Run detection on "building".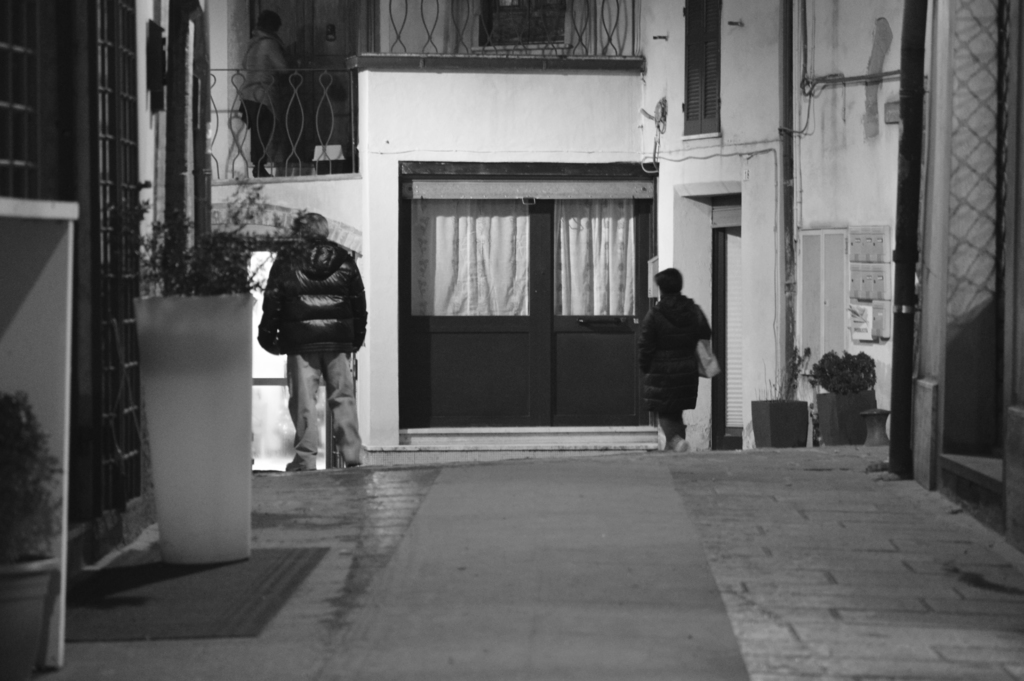
Result: bbox=(0, 0, 204, 680).
